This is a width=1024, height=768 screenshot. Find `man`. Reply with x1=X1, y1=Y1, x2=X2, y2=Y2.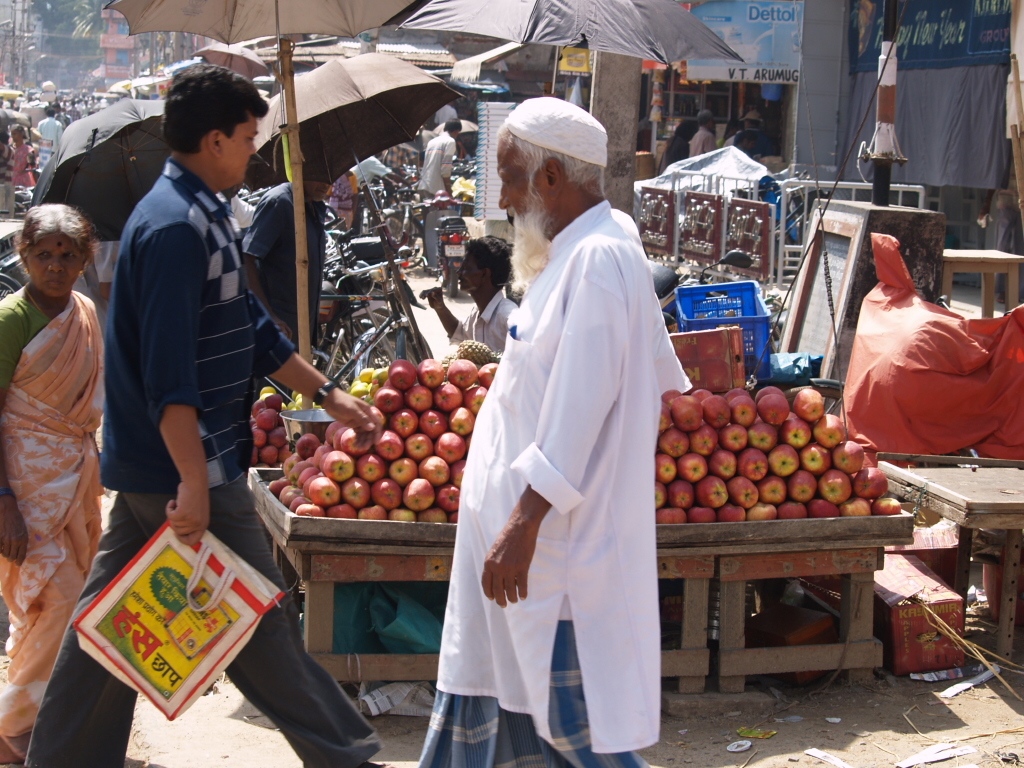
x1=413, y1=108, x2=471, y2=212.
